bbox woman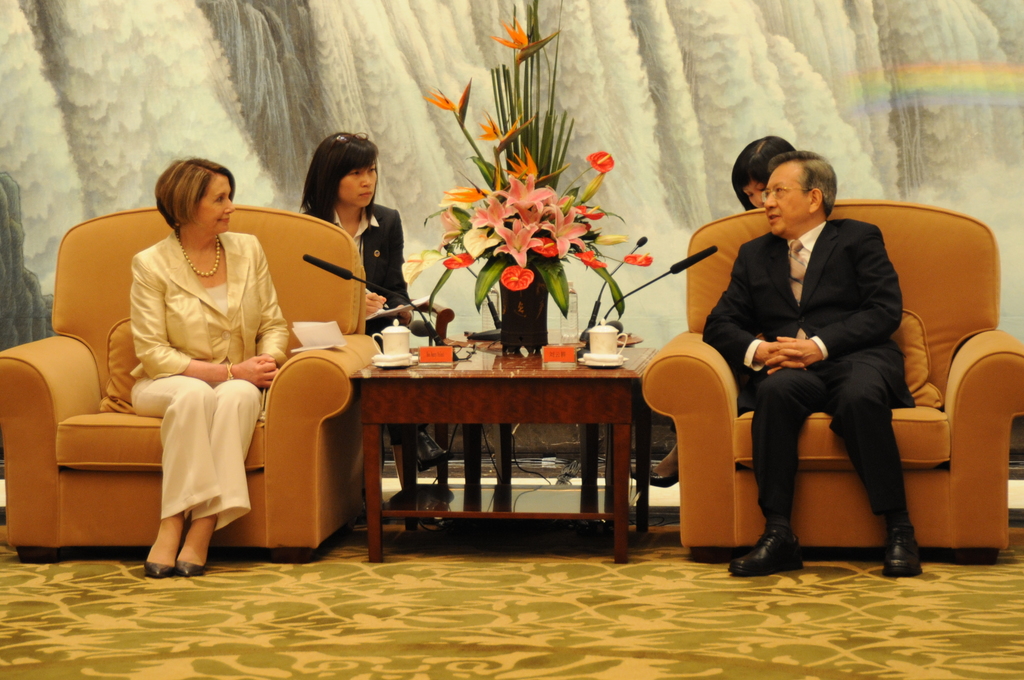
l=108, t=143, r=281, b=572
